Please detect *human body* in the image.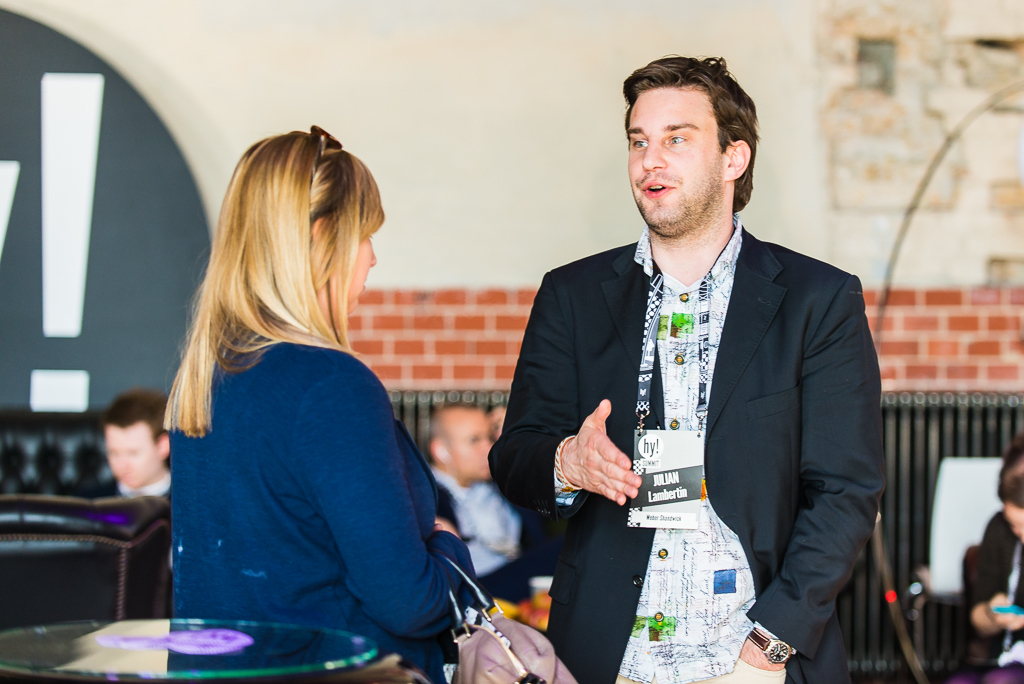
x1=489 y1=53 x2=888 y2=683.
